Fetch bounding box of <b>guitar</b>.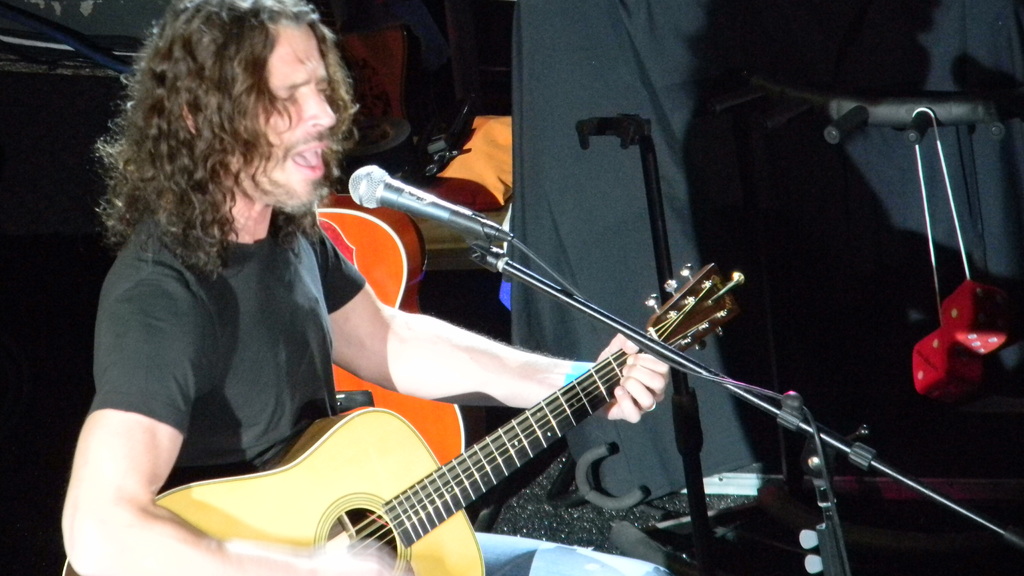
Bbox: bbox(61, 260, 742, 575).
